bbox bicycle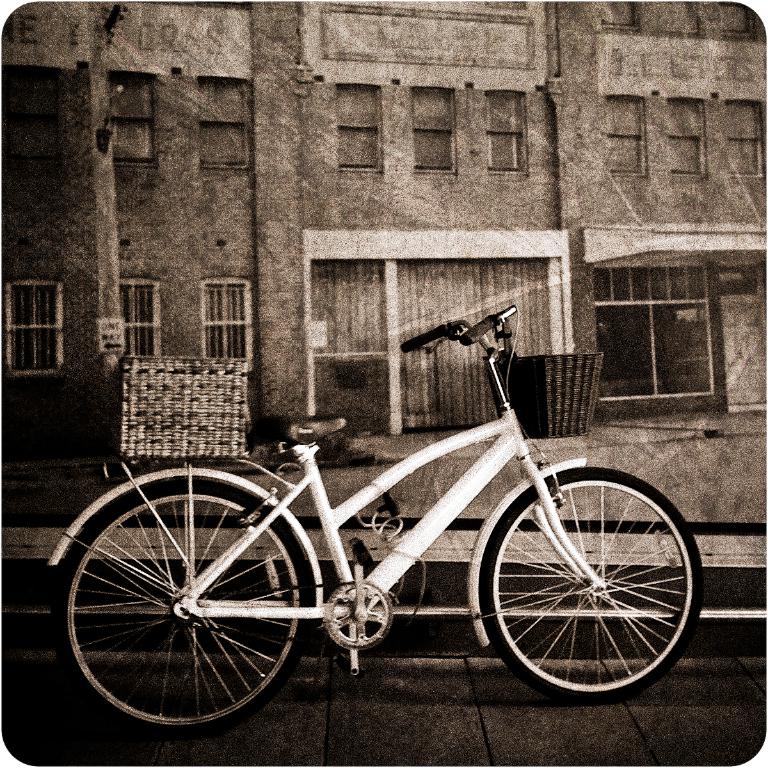
bbox(99, 289, 675, 732)
